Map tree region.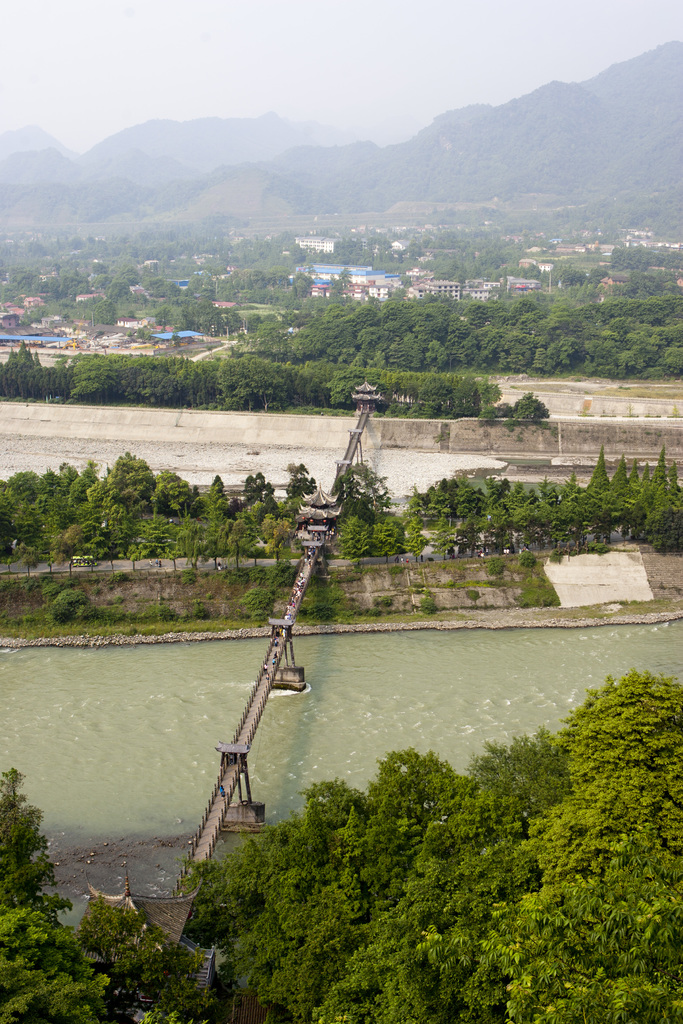
Mapped to (x1=243, y1=472, x2=272, y2=502).
